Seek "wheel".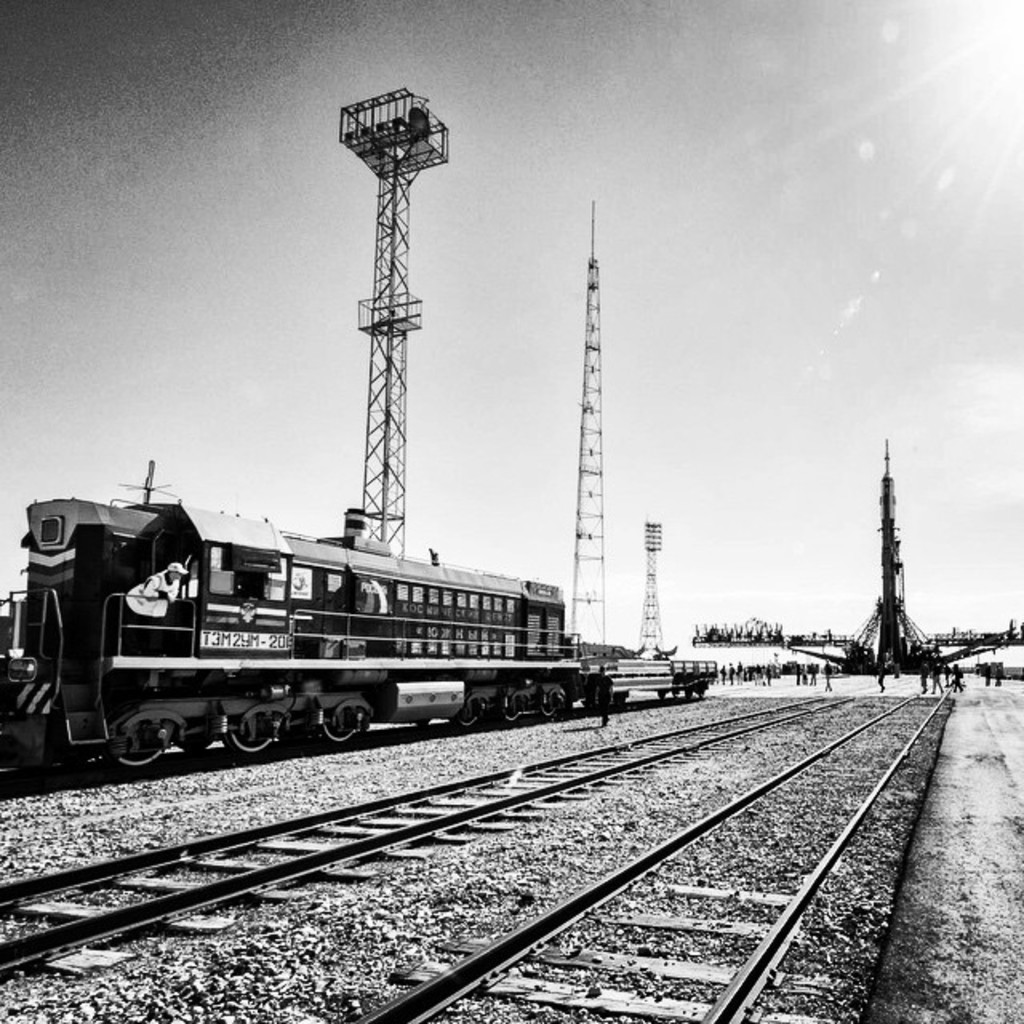
l=230, t=717, r=277, b=755.
